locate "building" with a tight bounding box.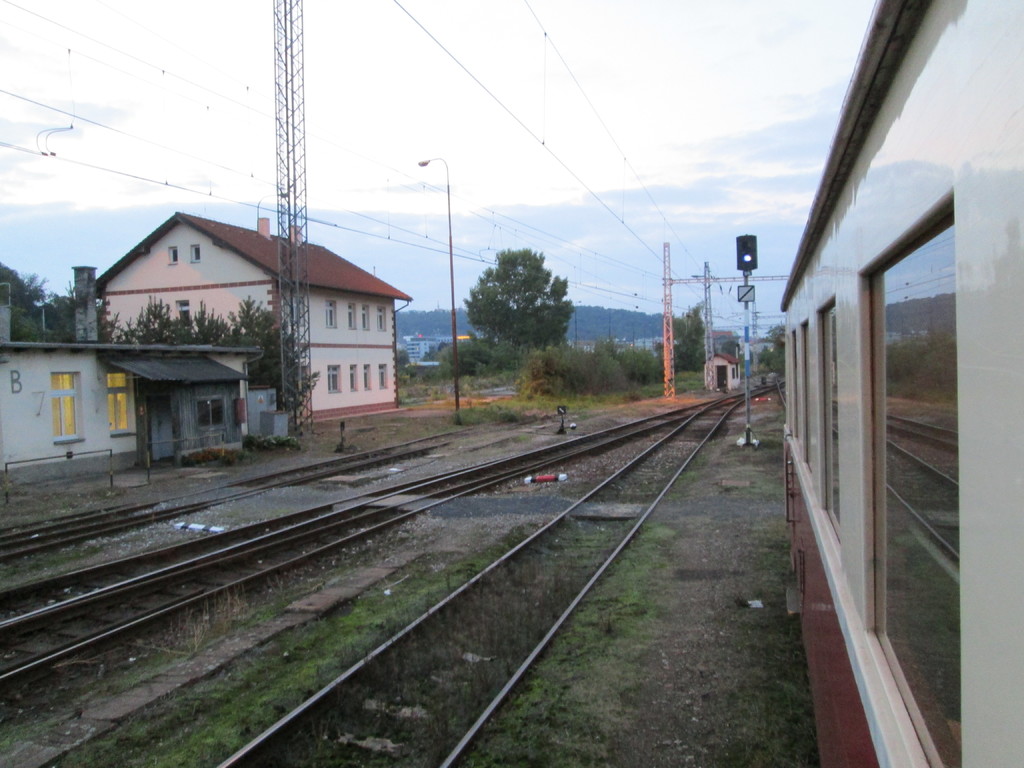
0 276 263 481.
